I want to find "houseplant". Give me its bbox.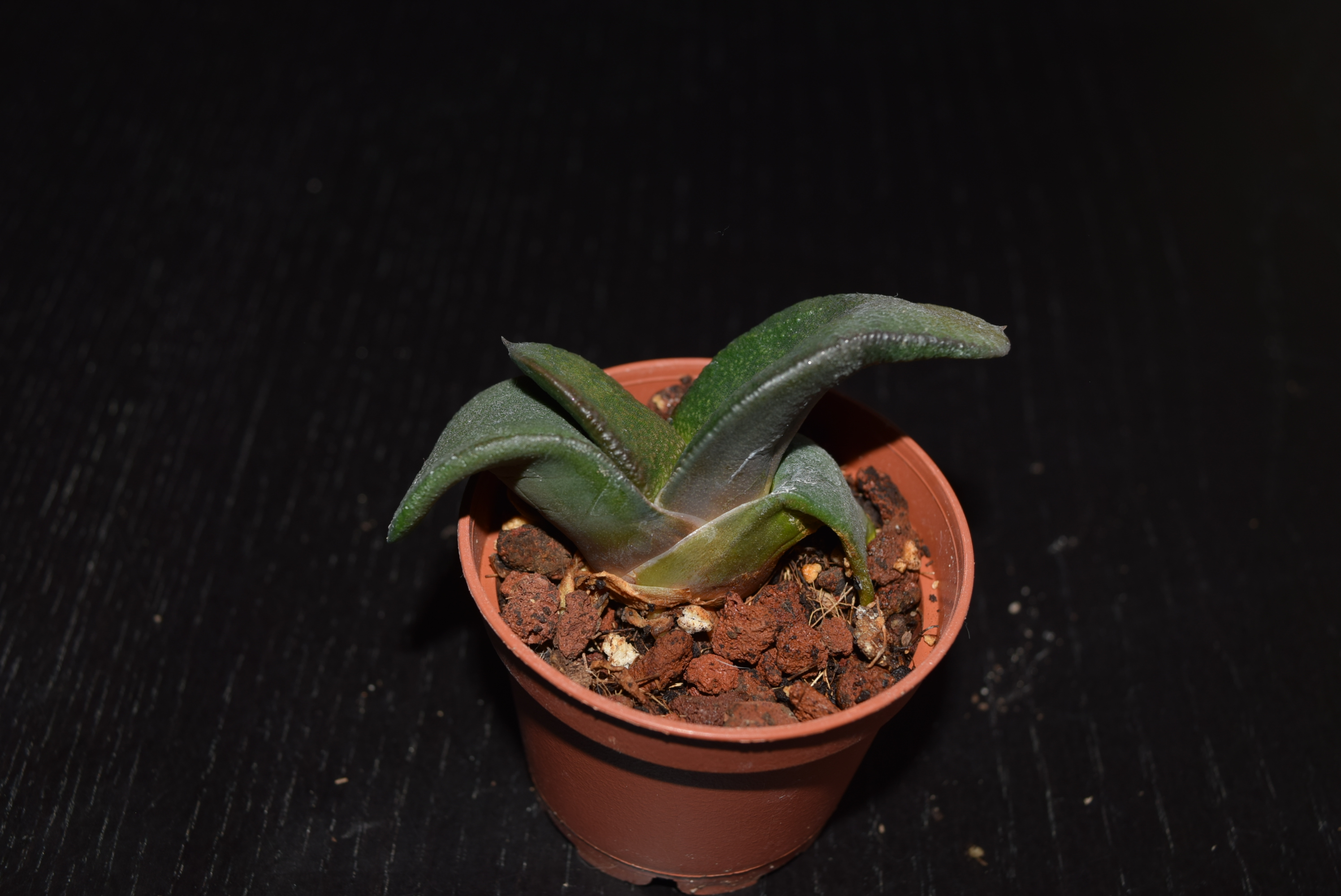
Rect(172, 130, 454, 401).
